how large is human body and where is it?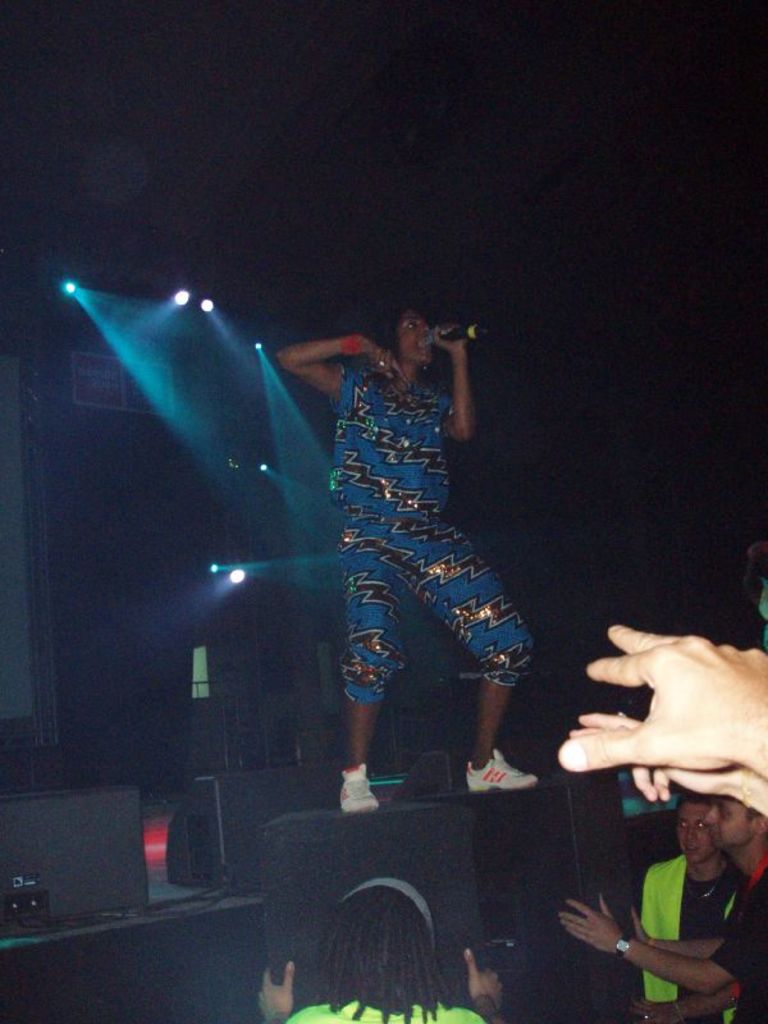
Bounding box: Rect(307, 233, 527, 861).
